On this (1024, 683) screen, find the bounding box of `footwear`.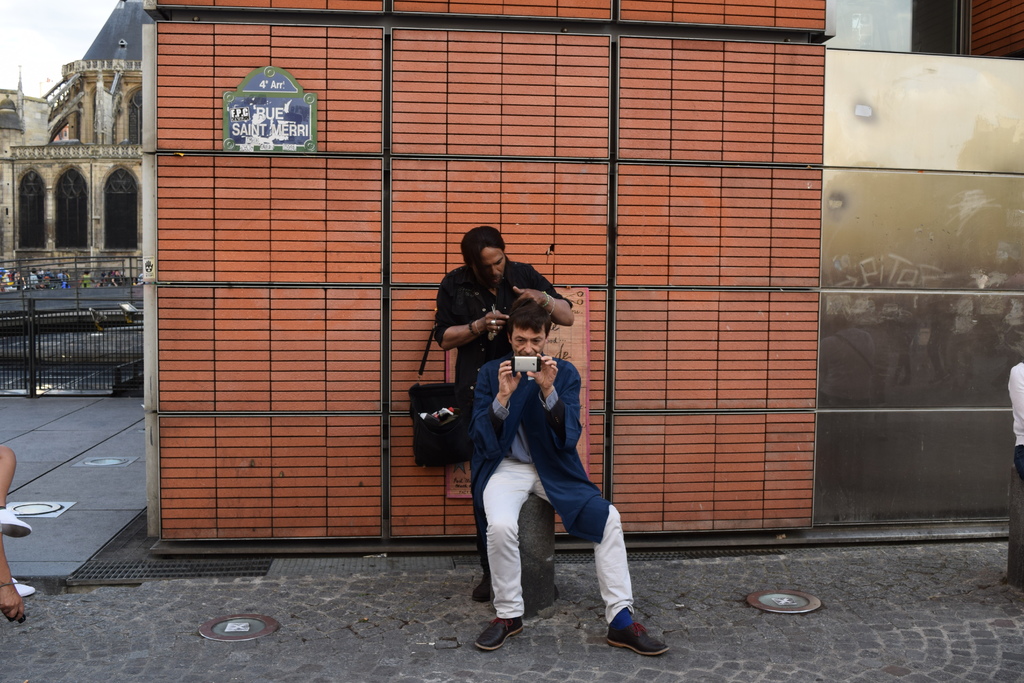
Bounding box: x1=15, y1=577, x2=42, y2=596.
